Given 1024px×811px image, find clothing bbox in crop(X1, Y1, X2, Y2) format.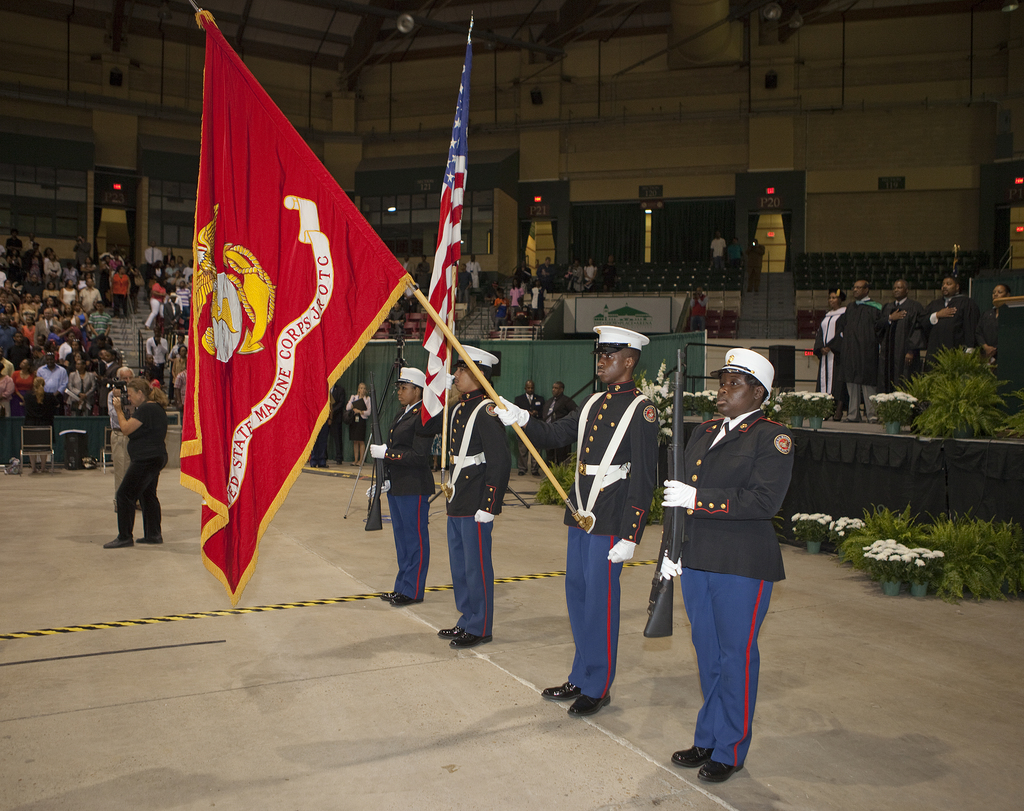
crop(456, 388, 513, 637).
